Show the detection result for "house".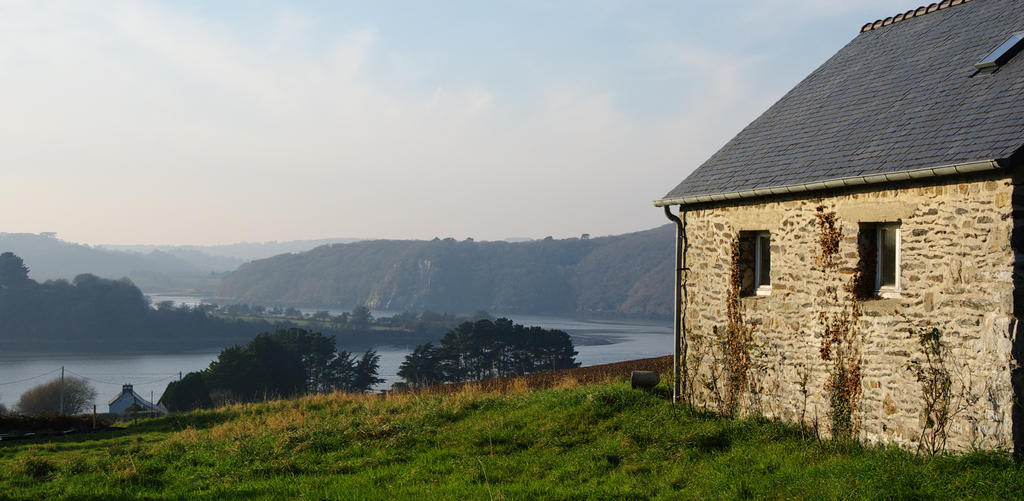
[668, 10, 1002, 460].
